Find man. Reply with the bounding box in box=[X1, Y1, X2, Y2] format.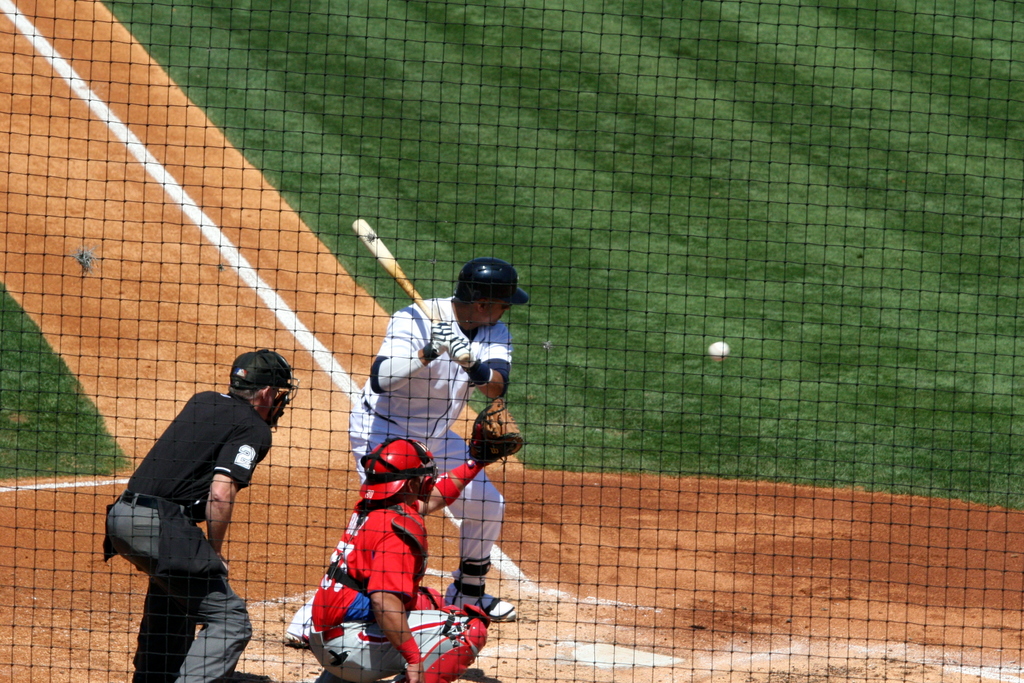
box=[305, 410, 520, 682].
